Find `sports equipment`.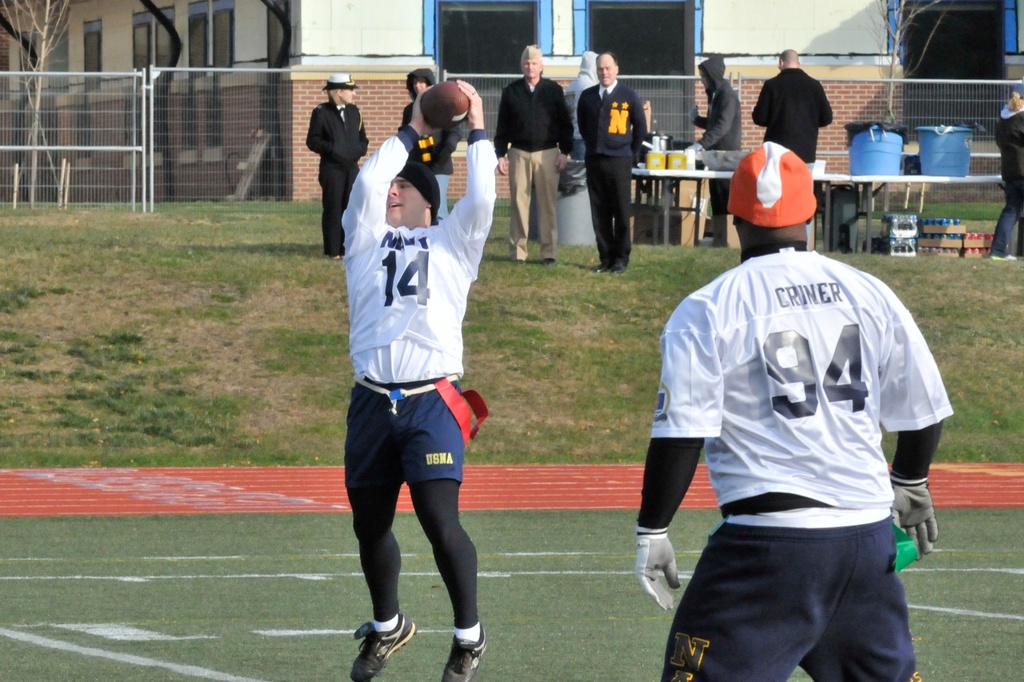
l=419, t=76, r=472, b=131.
